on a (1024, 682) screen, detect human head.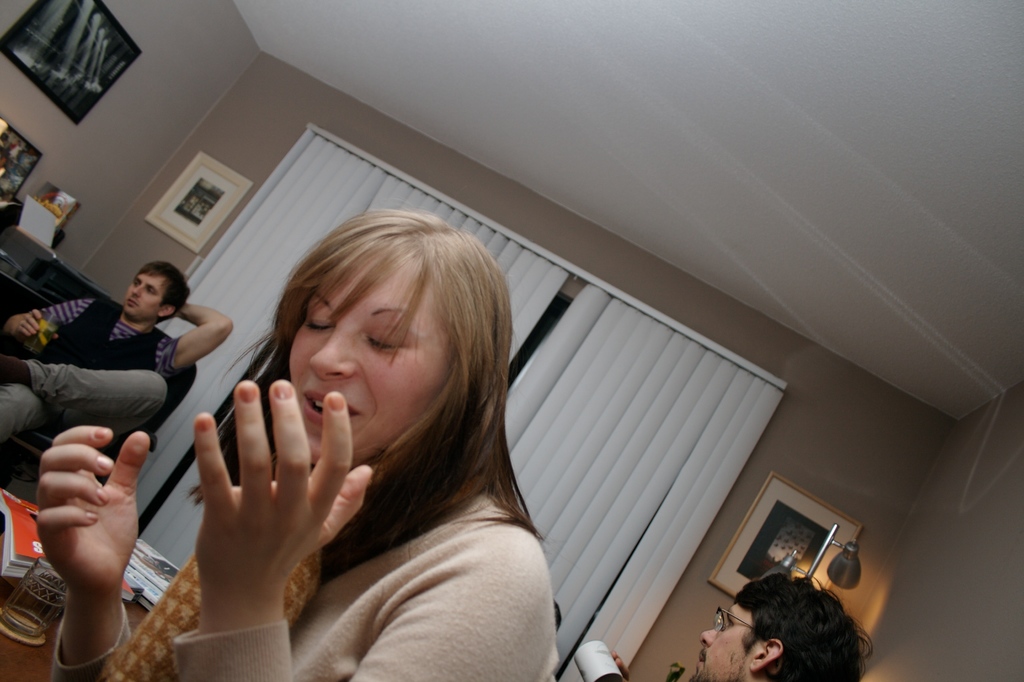
Rect(285, 209, 510, 469).
